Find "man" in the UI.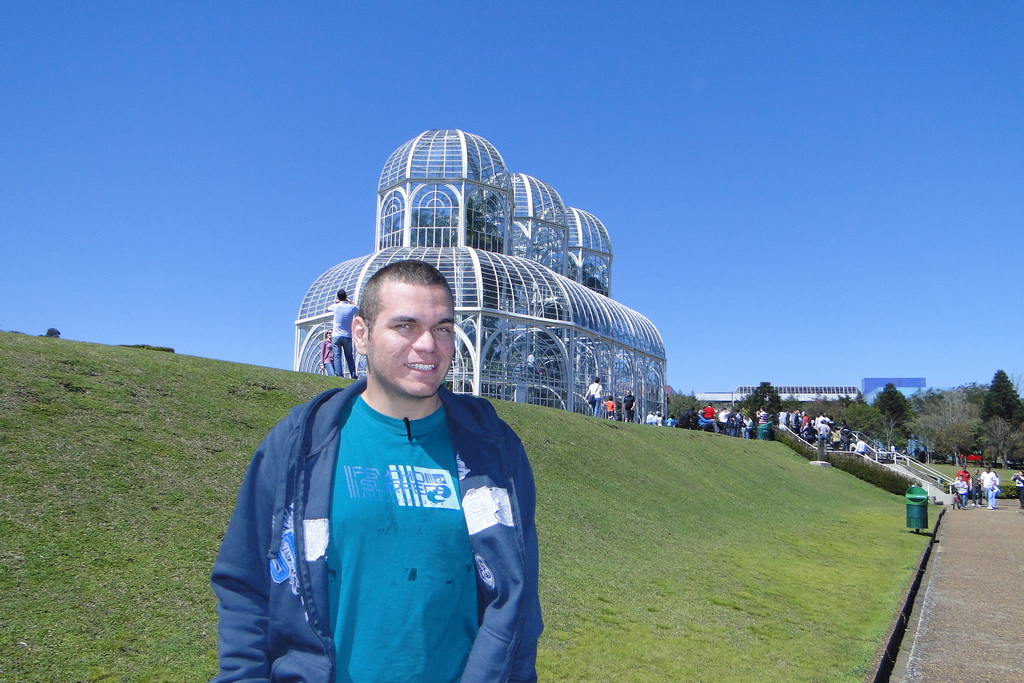
UI element at <bbox>326, 288, 360, 378</bbox>.
